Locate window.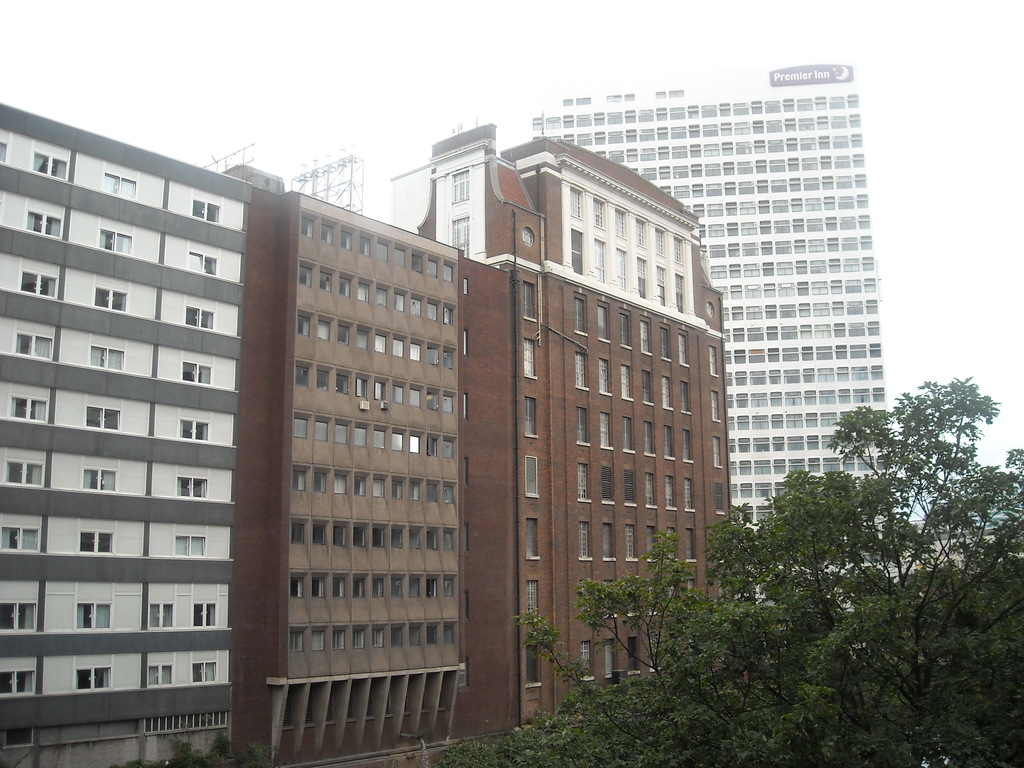
Bounding box: <region>621, 524, 636, 563</region>.
